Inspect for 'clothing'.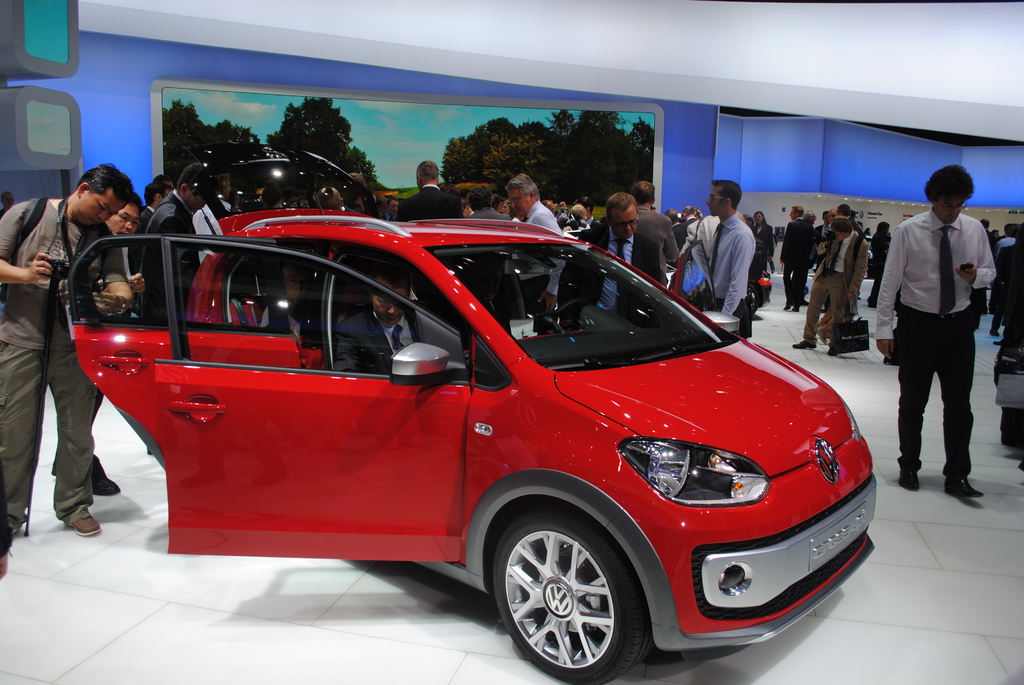
Inspection: rect(340, 308, 430, 377).
